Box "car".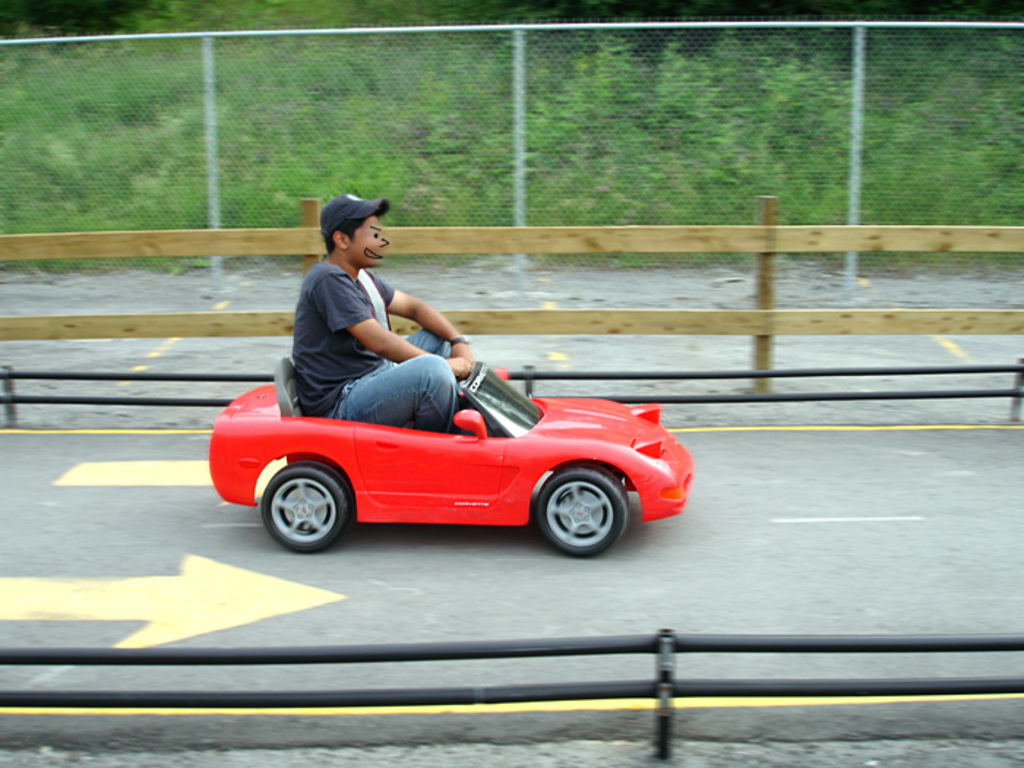
pyautogui.locateOnScreen(203, 358, 693, 559).
